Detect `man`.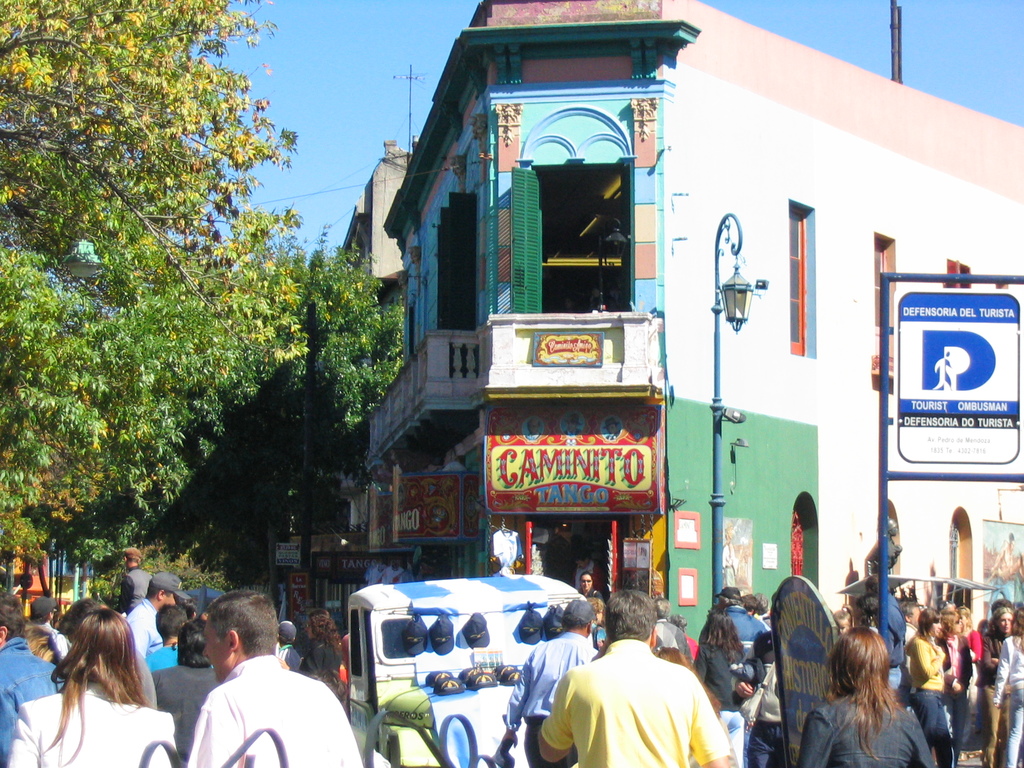
Detected at rect(0, 600, 56, 767).
